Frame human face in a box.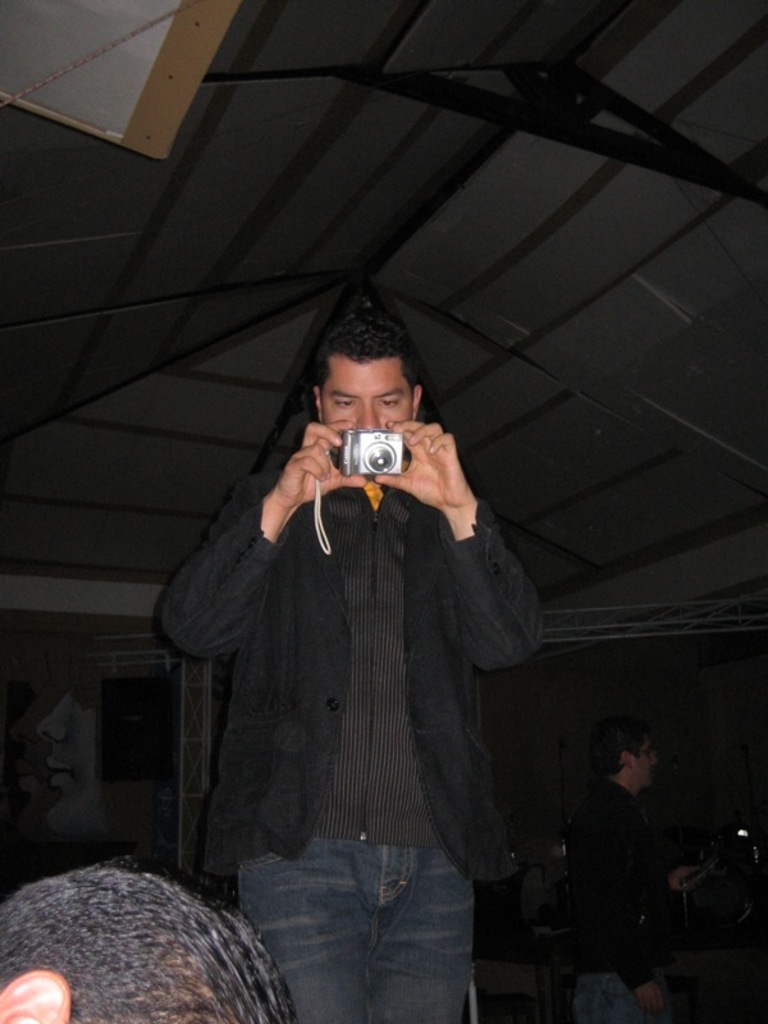
Rect(329, 351, 412, 439).
